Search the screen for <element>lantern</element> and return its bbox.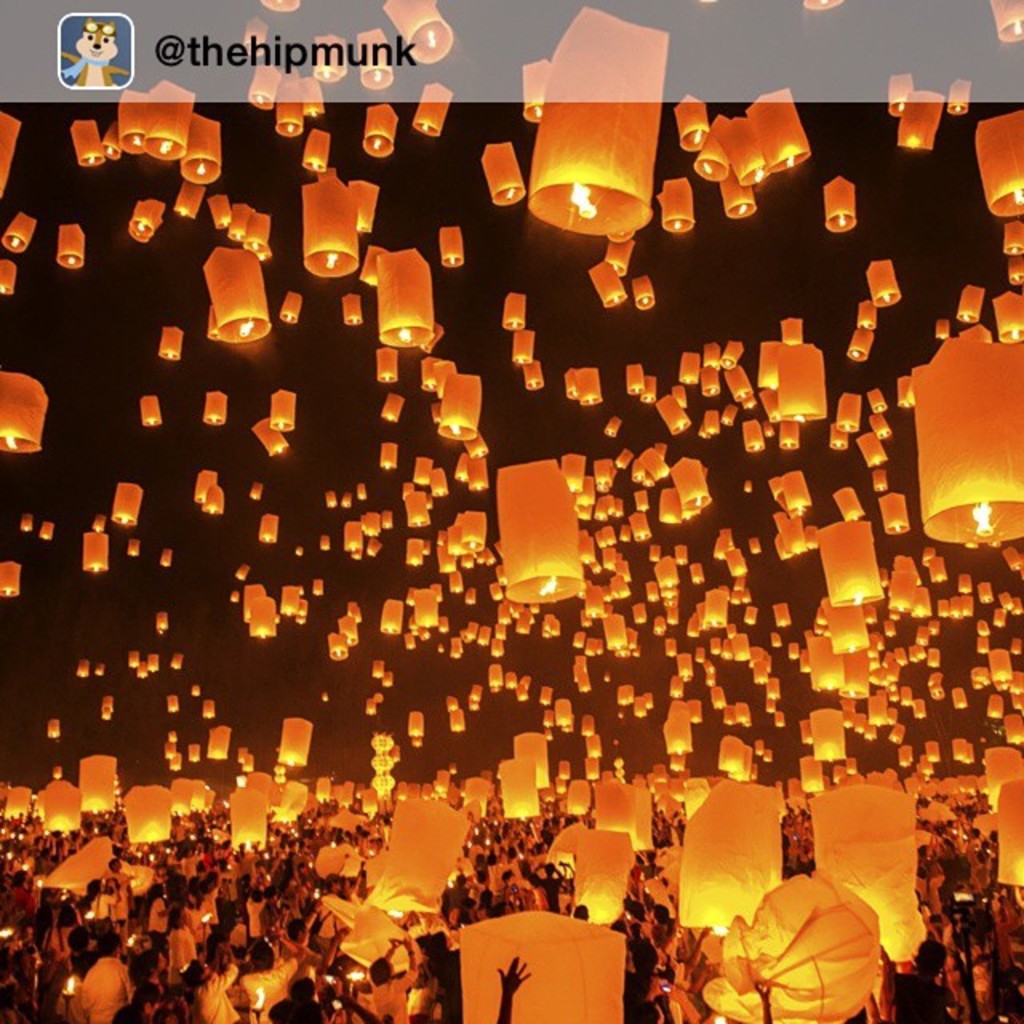
Found: 595, 787, 653, 853.
